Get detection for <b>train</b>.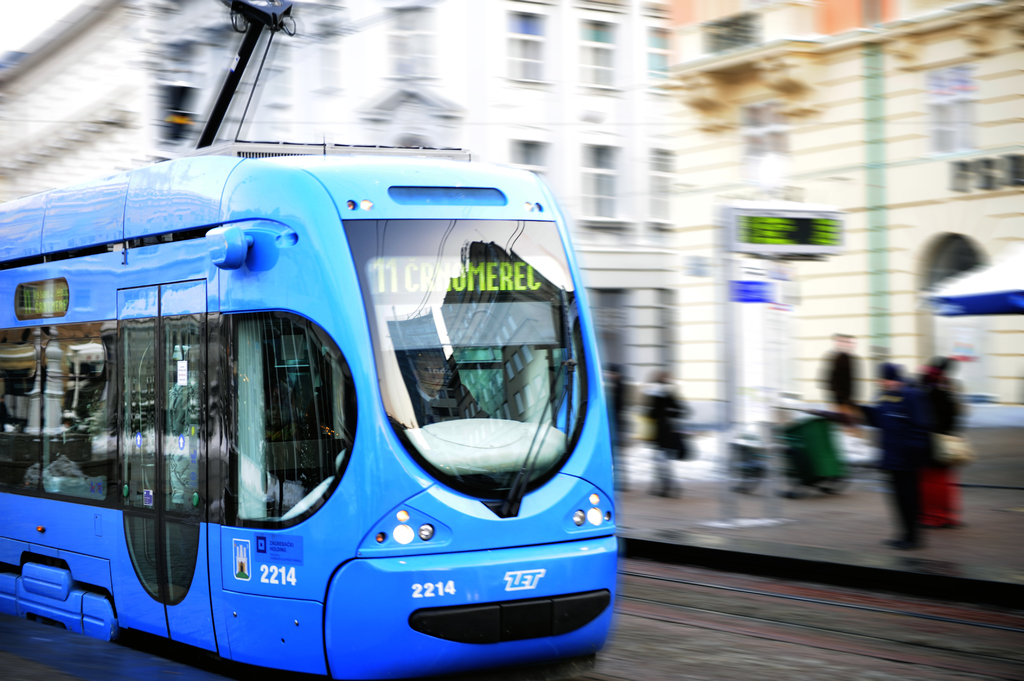
Detection: {"left": 0, "top": 0, "right": 615, "bottom": 680}.
